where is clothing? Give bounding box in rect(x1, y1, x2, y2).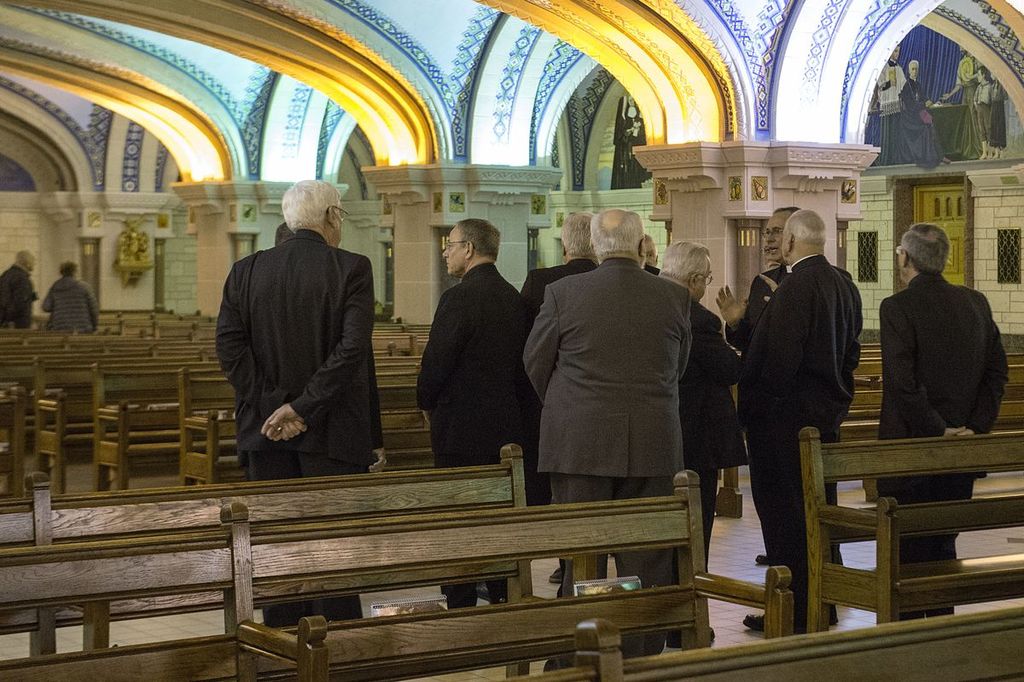
rect(665, 291, 746, 648).
